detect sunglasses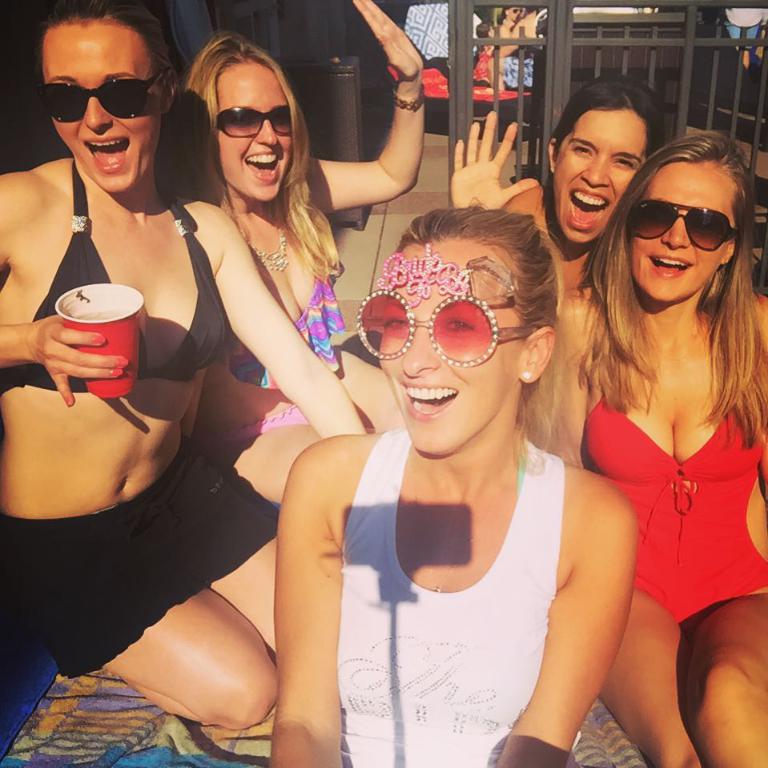
pyautogui.locateOnScreen(354, 241, 538, 368)
